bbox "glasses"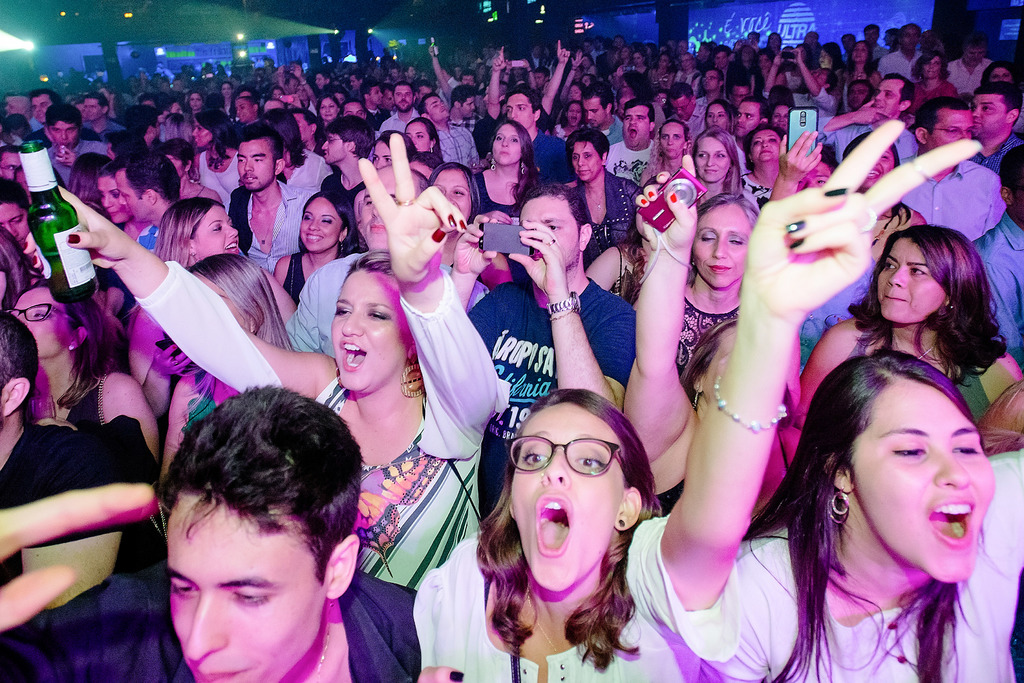
<box>2,301,83,322</box>
